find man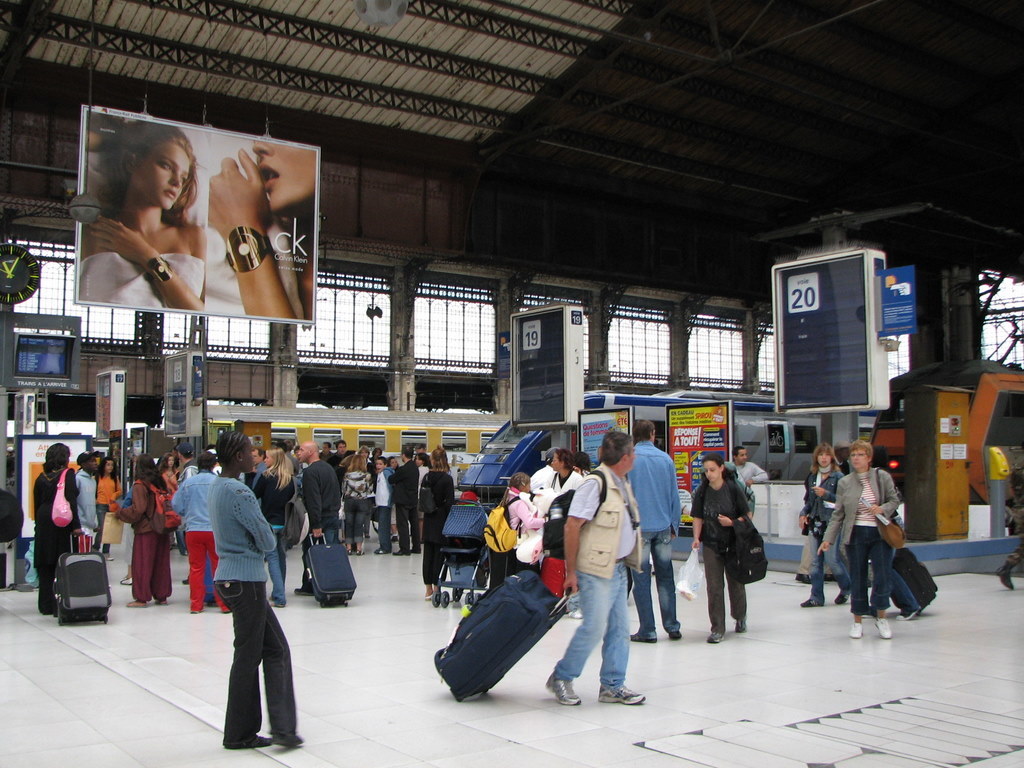
Rect(387, 446, 418, 555)
